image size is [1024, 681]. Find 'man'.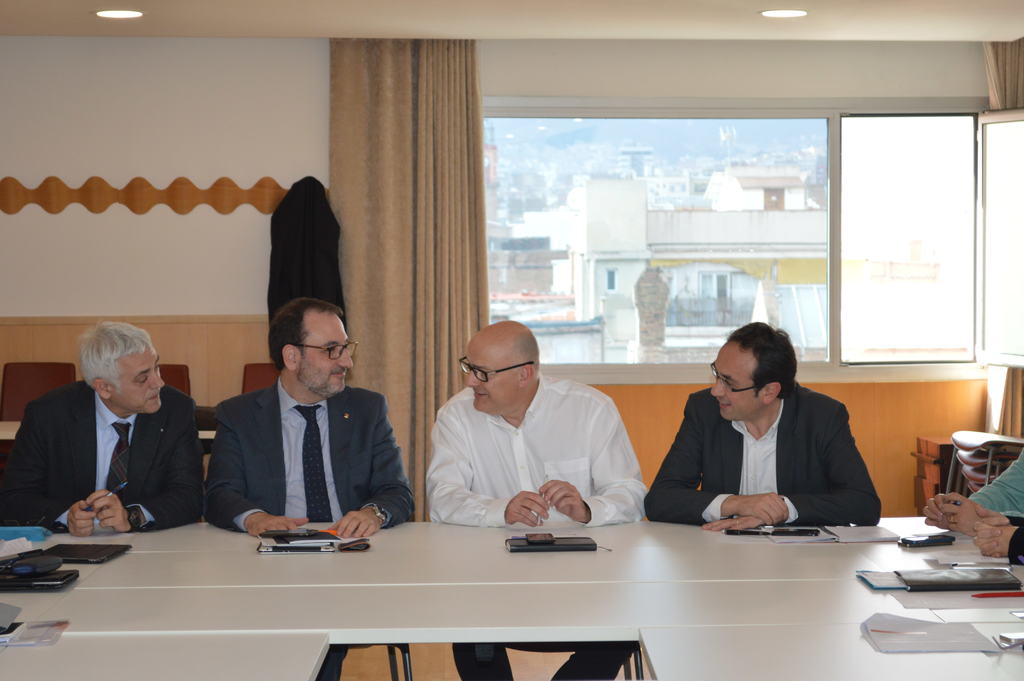
0,322,200,533.
